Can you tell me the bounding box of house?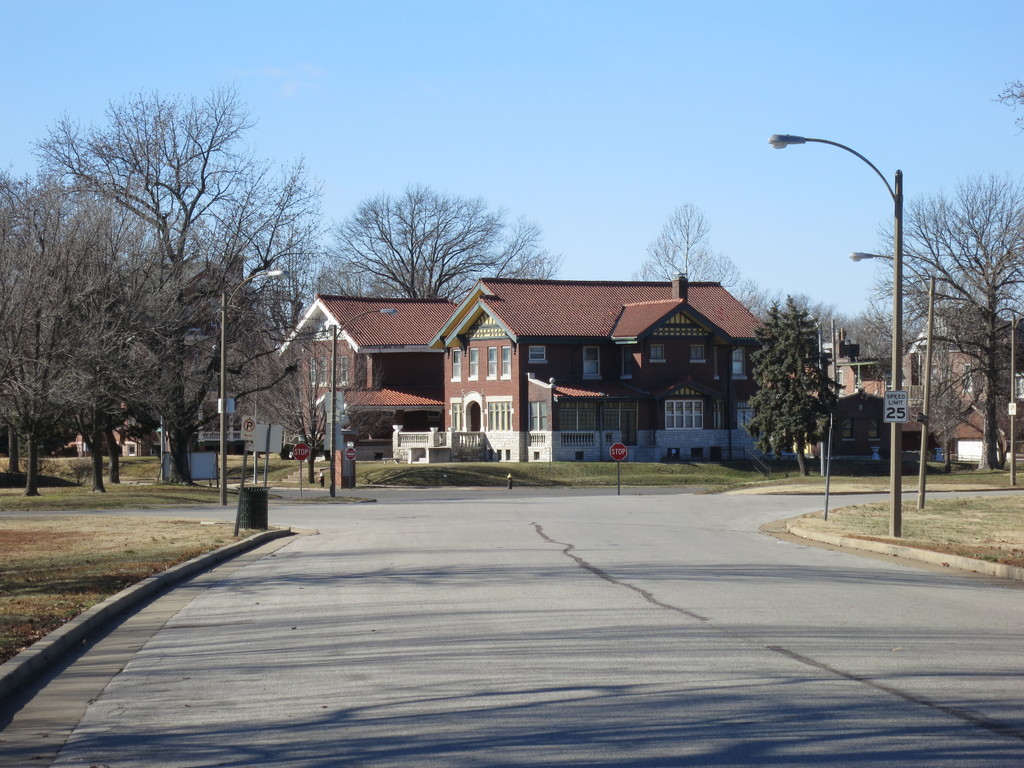
[390, 272, 772, 470].
